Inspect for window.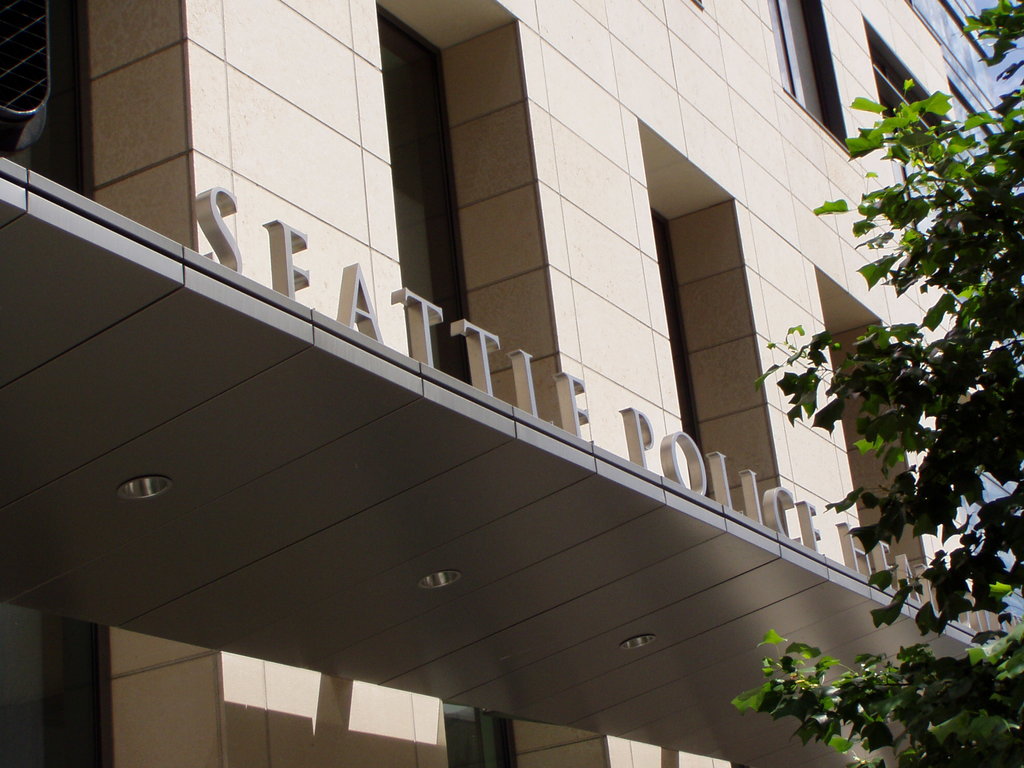
Inspection: l=390, t=0, r=584, b=767.
